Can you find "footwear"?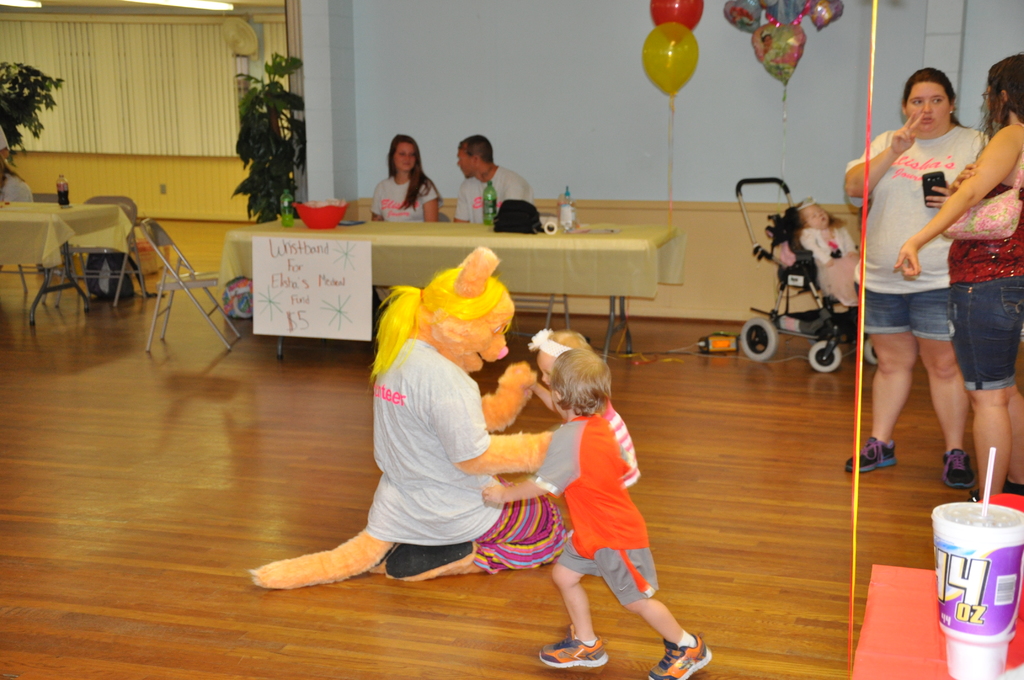
Yes, bounding box: [x1=844, y1=436, x2=895, y2=474].
